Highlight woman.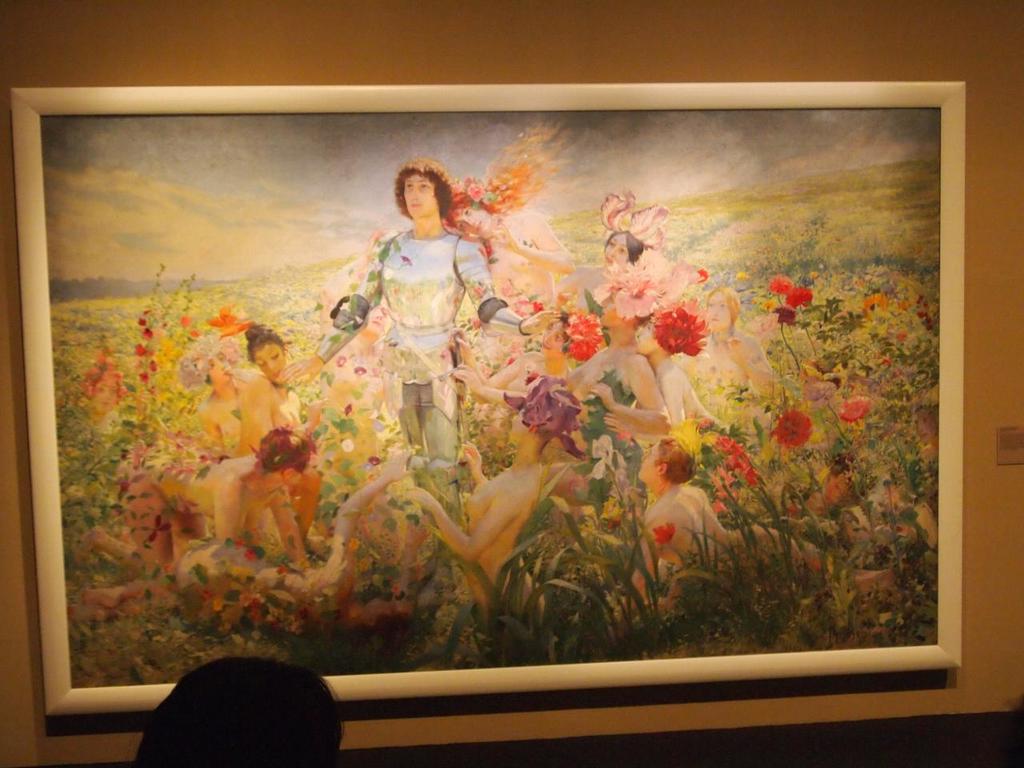
Highlighted region: bbox=[78, 430, 312, 580].
